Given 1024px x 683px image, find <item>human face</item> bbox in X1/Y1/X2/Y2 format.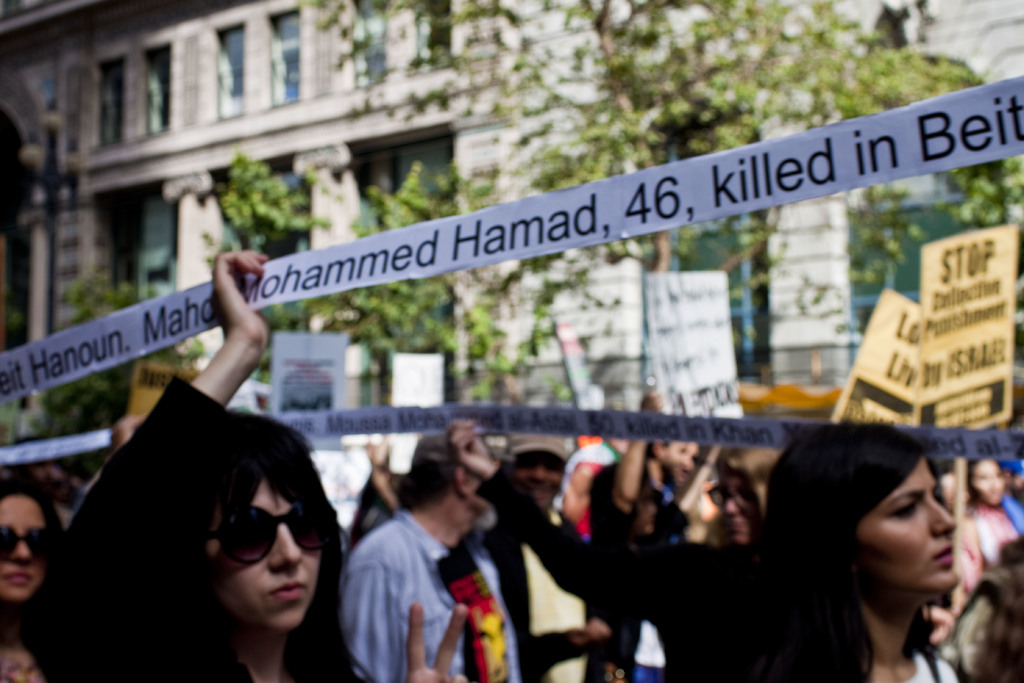
0/491/47/609.
